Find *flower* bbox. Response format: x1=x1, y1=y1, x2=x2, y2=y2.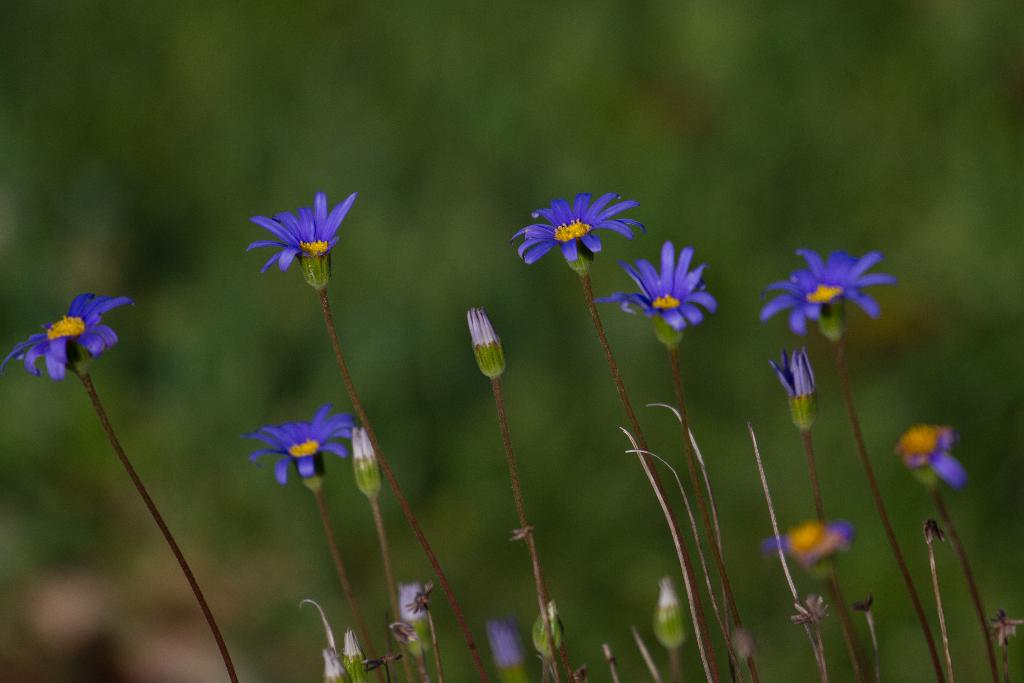
x1=395, y1=579, x2=435, y2=660.
